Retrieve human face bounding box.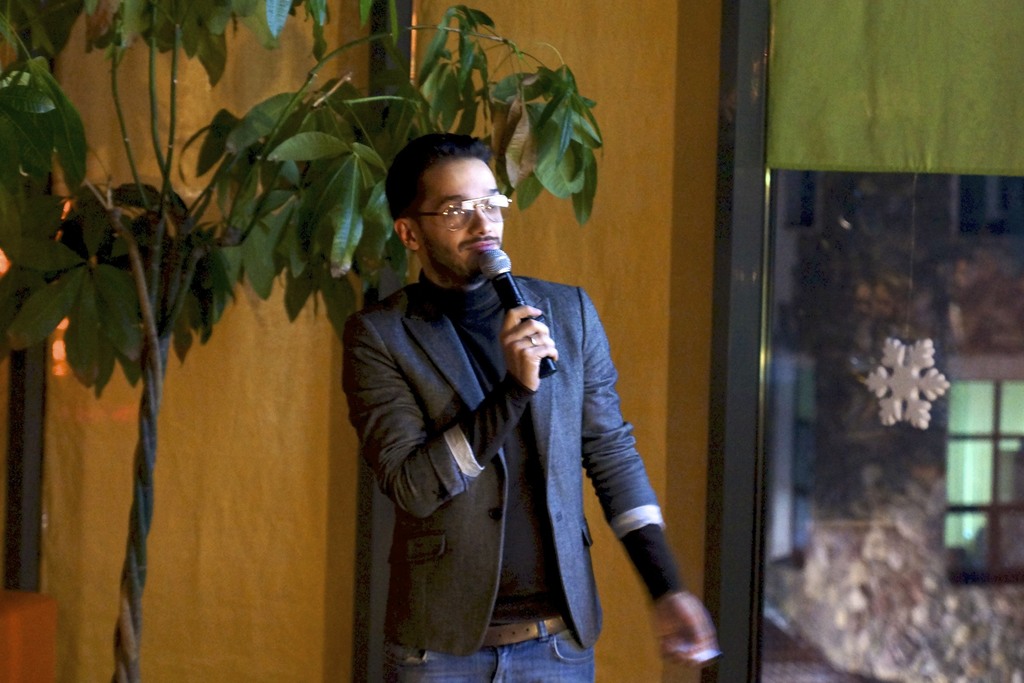
Bounding box: {"x1": 404, "y1": 159, "x2": 506, "y2": 281}.
